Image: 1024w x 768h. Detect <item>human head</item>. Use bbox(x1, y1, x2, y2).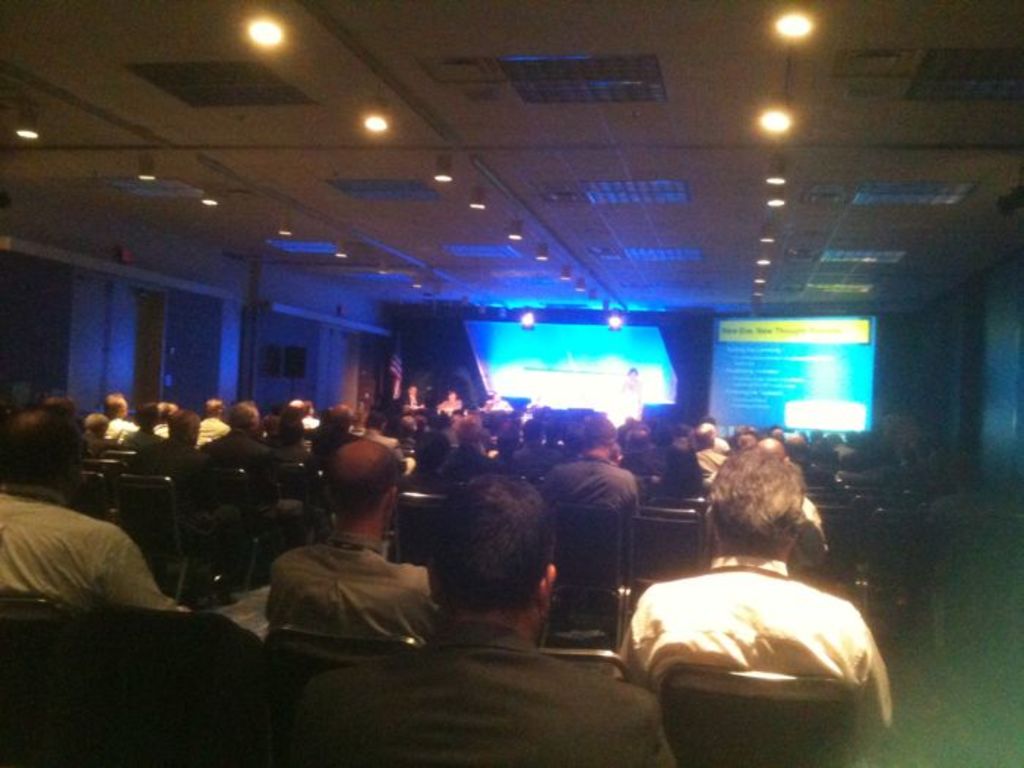
bbox(581, 411, 623, 461).
